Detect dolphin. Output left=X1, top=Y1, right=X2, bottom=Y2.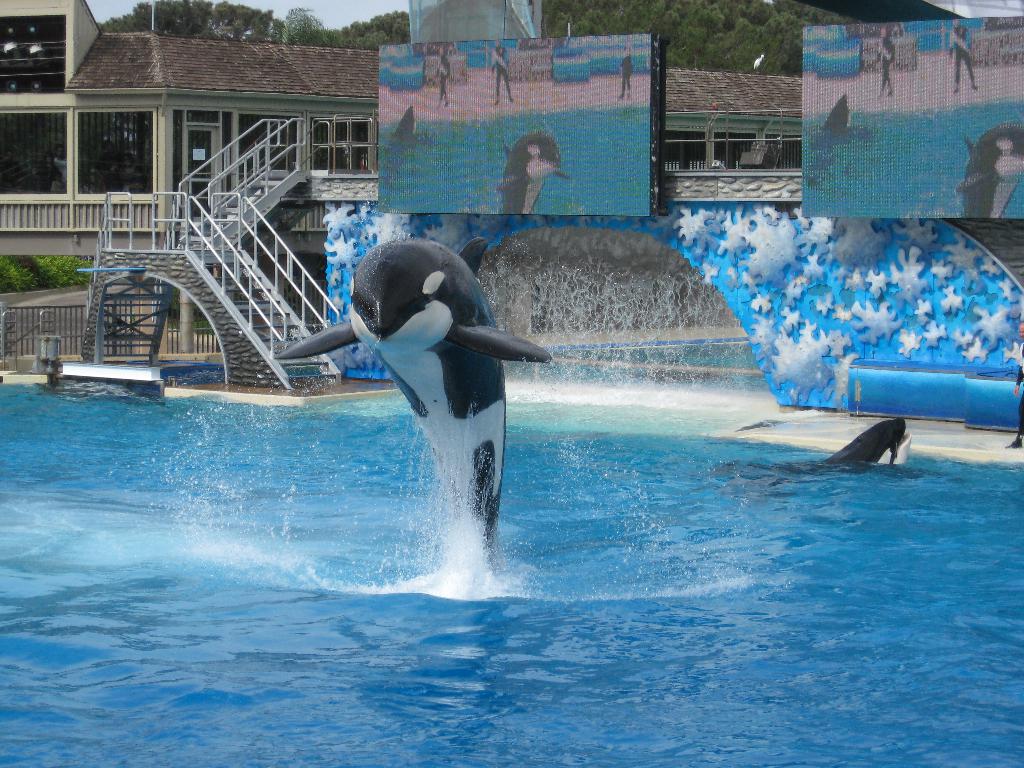
left=812, top=419, right=918, bottom=472.
